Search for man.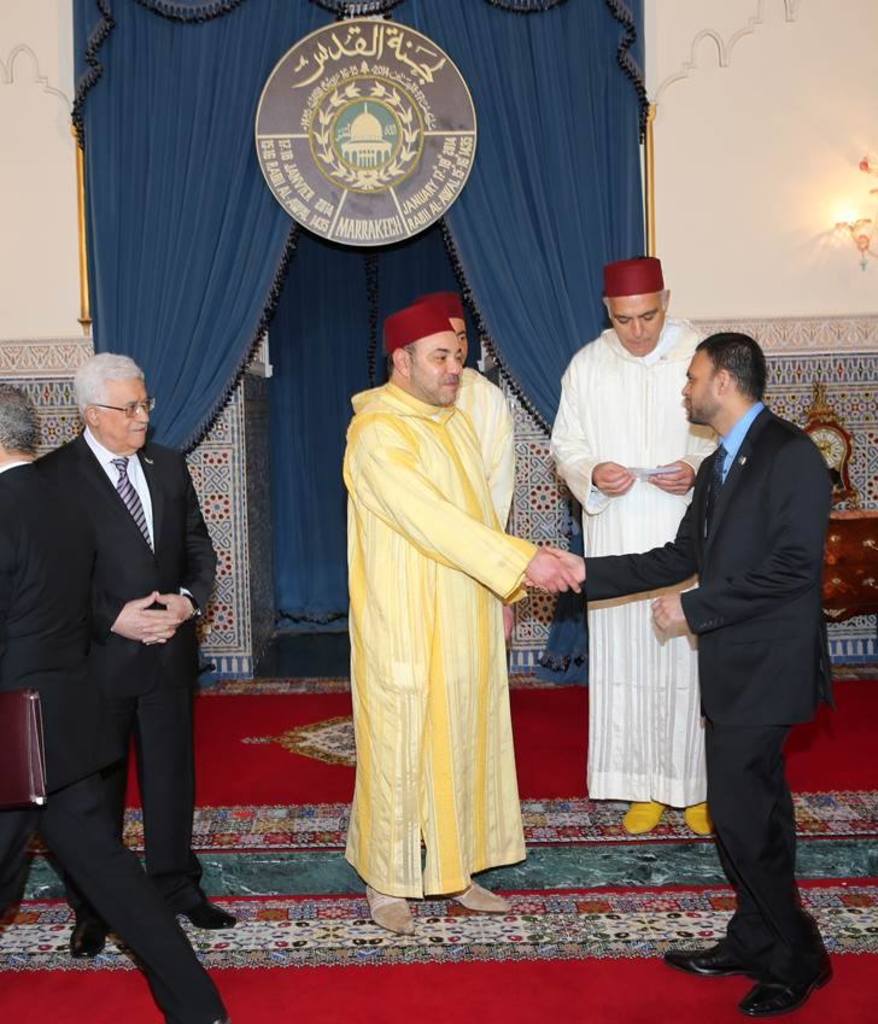
Found at box(0, 378, 230, 1023).
